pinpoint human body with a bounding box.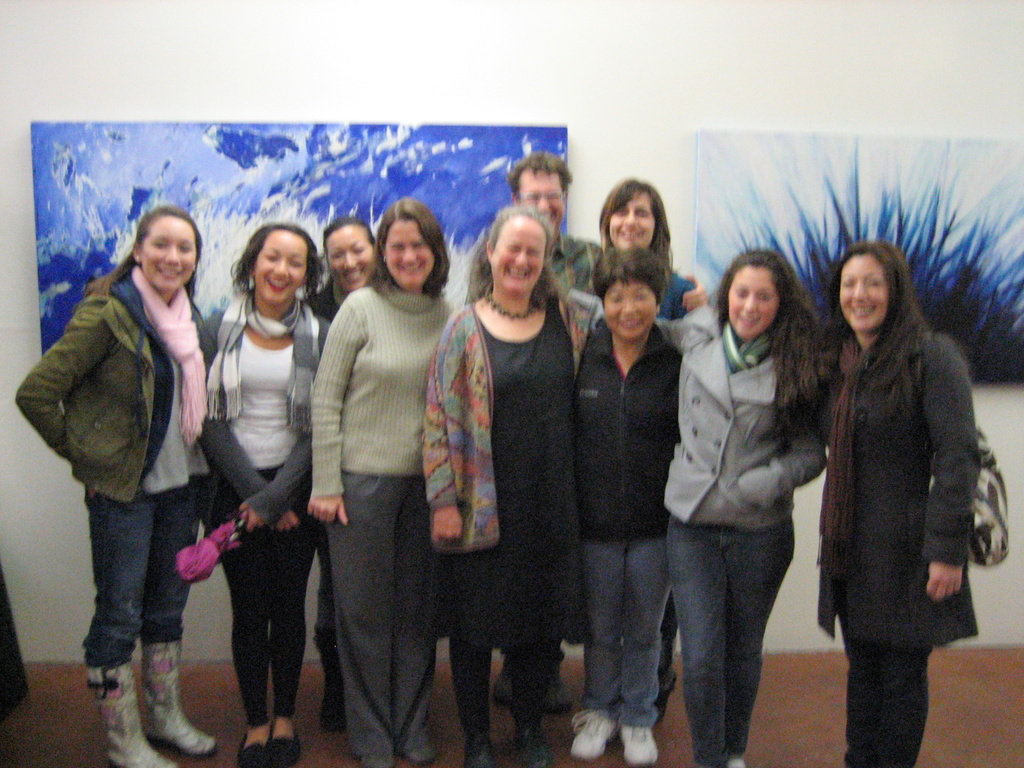
bbox=(562, 246, 826, 767).
